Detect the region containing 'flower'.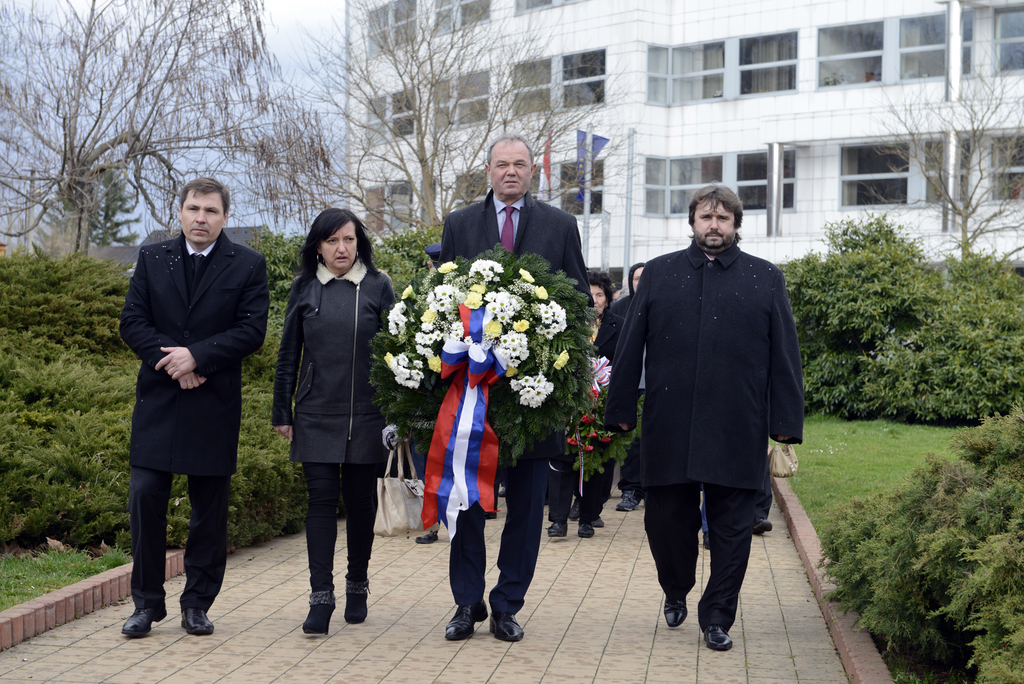
x1=585 y1=443 x2=593 y2=452.
